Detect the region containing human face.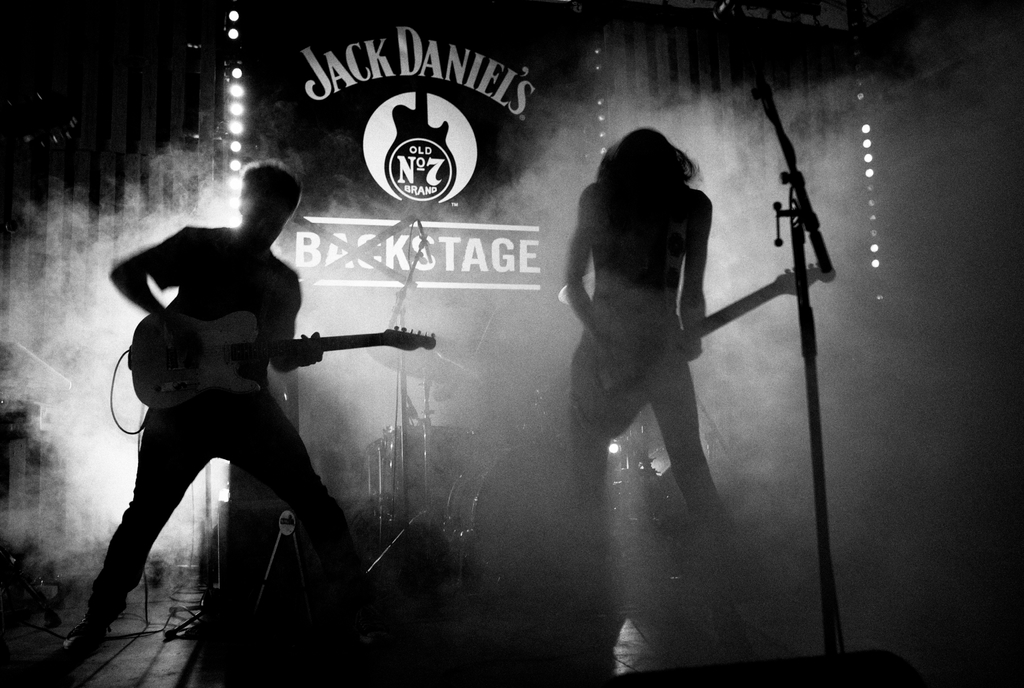
<box>243,184,291,240</box>.
